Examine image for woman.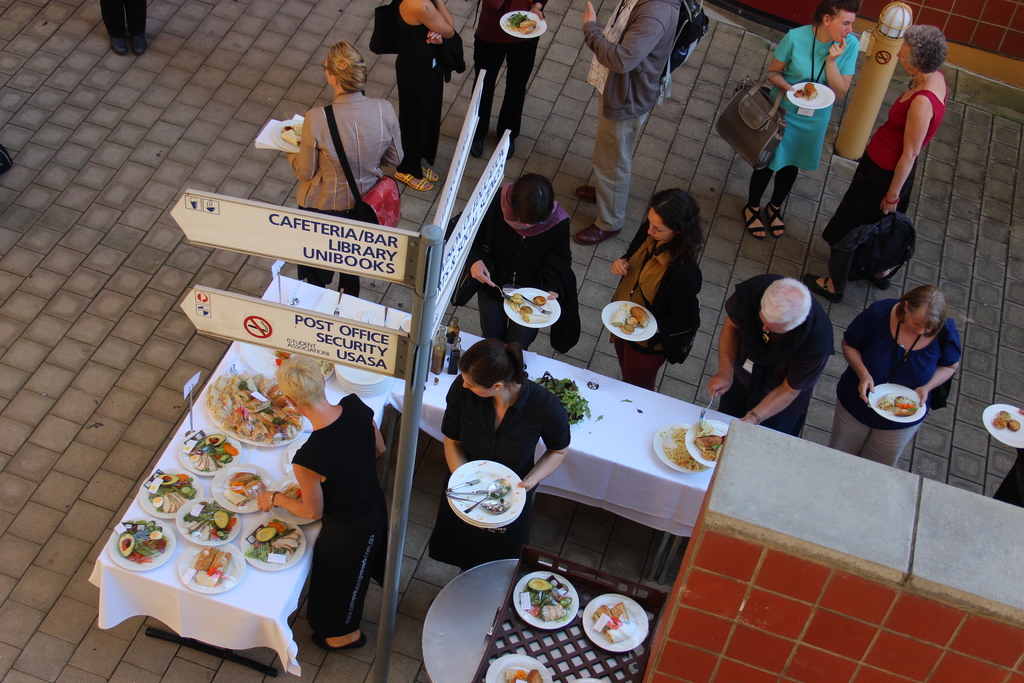
Examination result: Rect(368, 0, 461, 200).
